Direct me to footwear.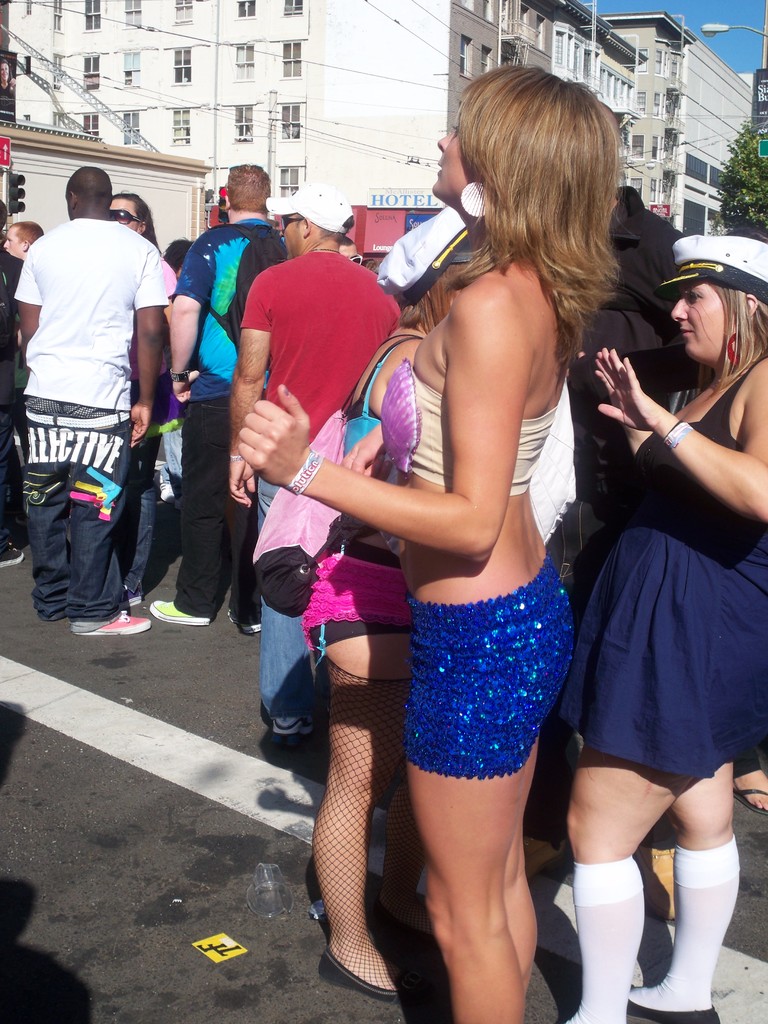
Direction: bbox=[268, 716, 317, 737].
